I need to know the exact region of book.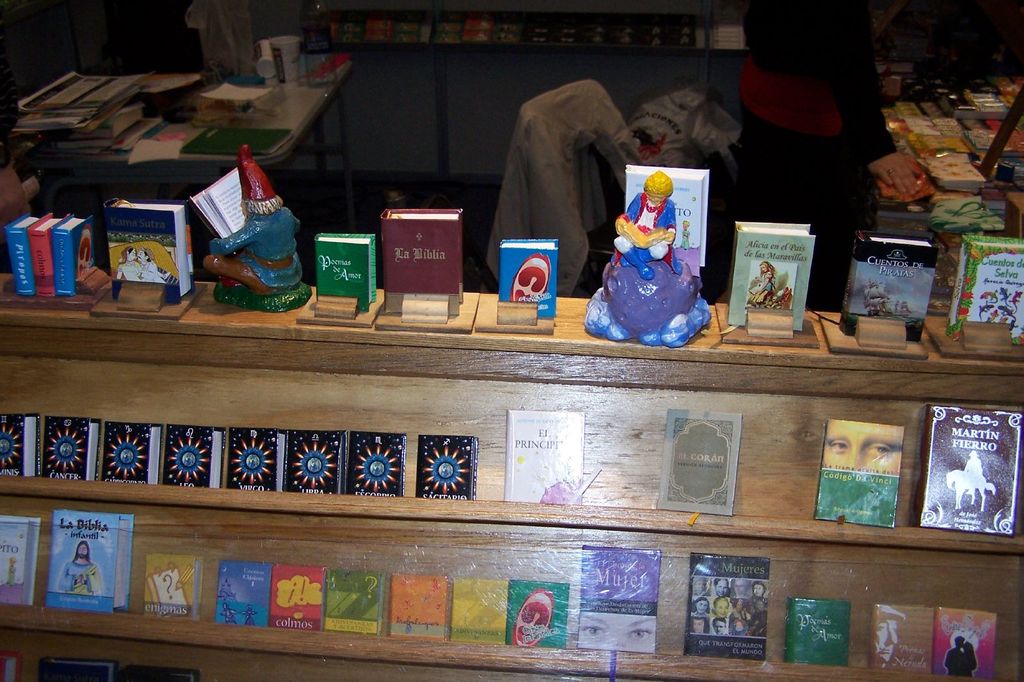
Region: 298/52/357/88.
